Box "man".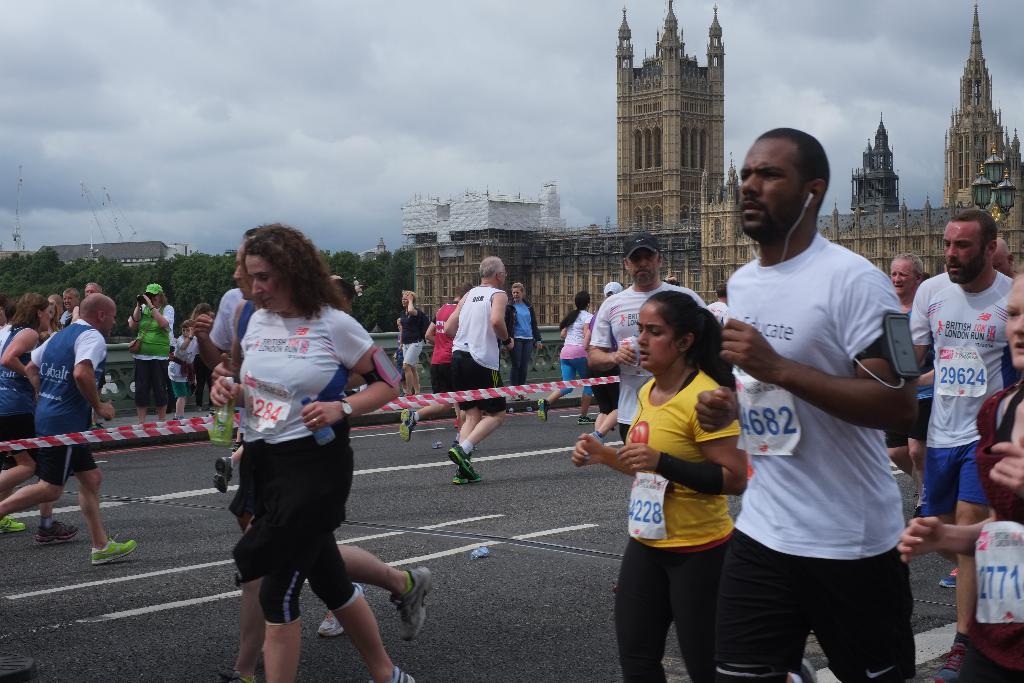
[990, 239, 1016, 272].
